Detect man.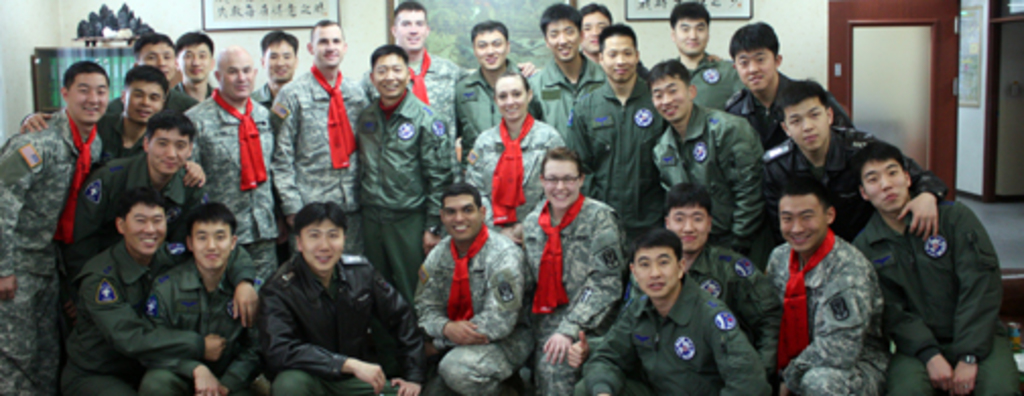
Detected at [750,77,937,217].
